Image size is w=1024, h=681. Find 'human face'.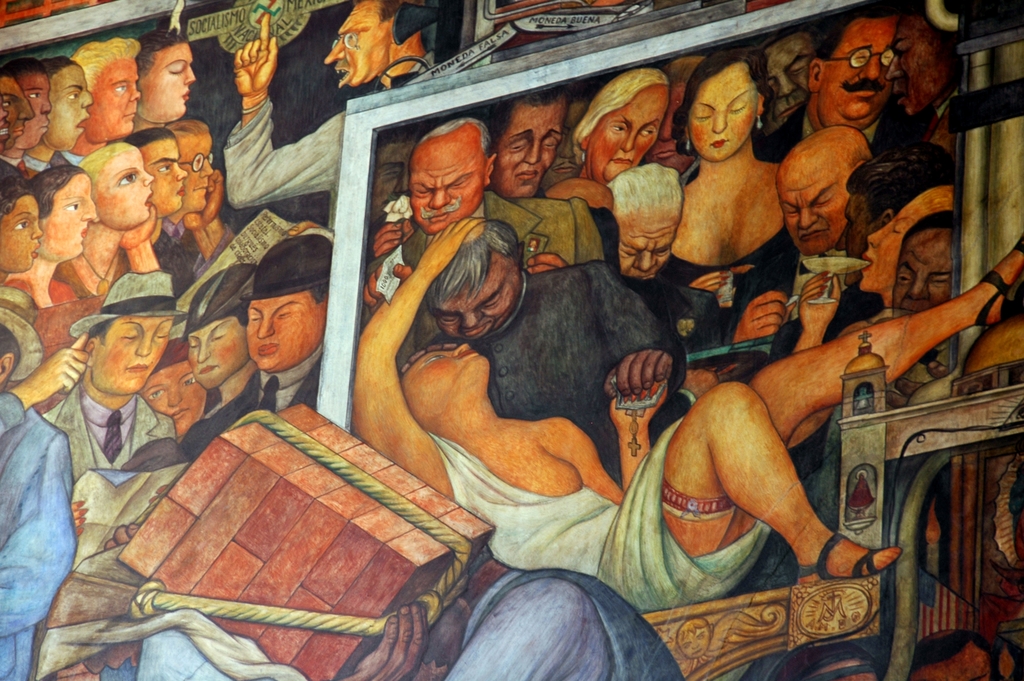
locate(0, 196, 41, 277).
